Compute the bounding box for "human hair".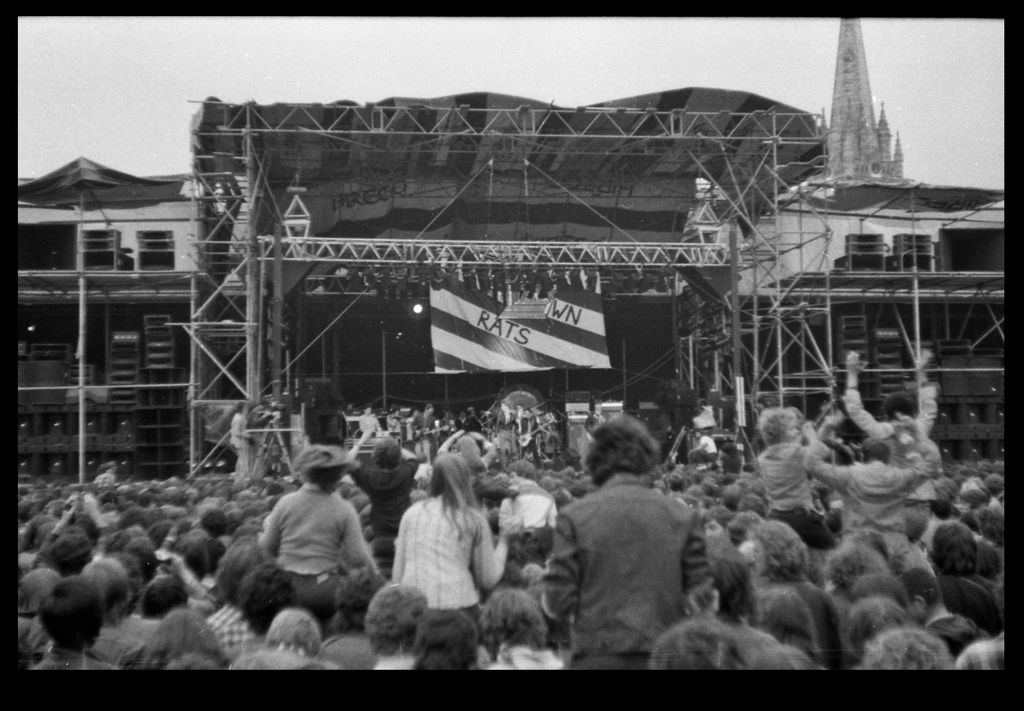
region(410, 605, 479, 672).
